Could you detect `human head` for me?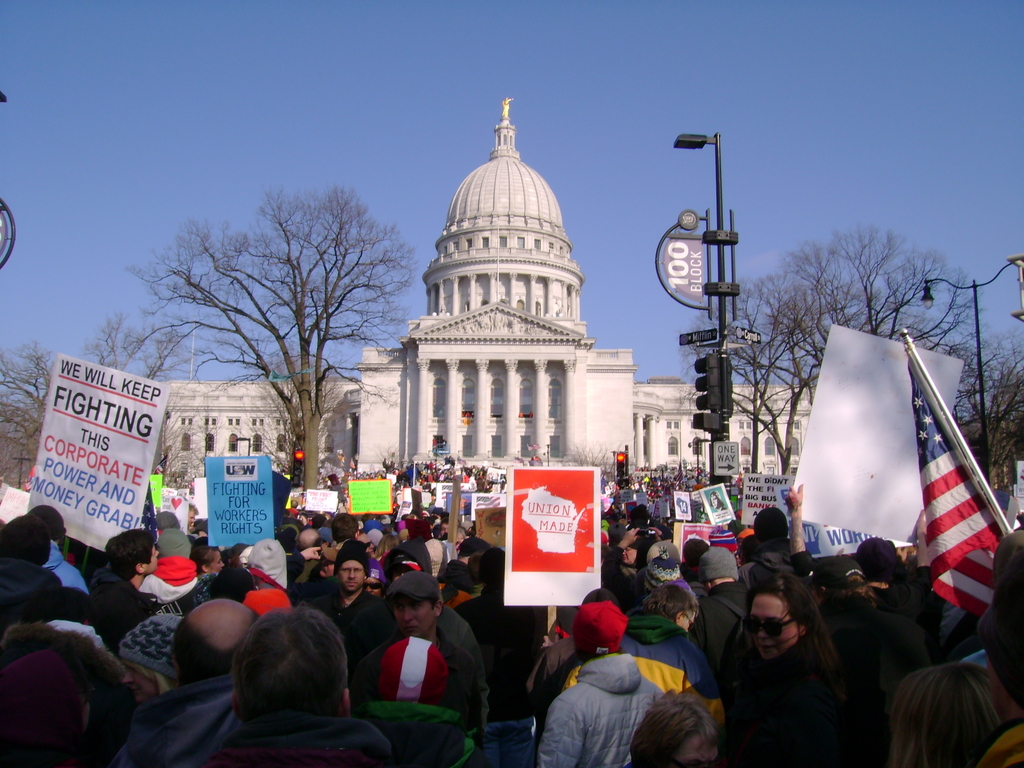
Detection result: bbox=(580, 586, 624, 605).
